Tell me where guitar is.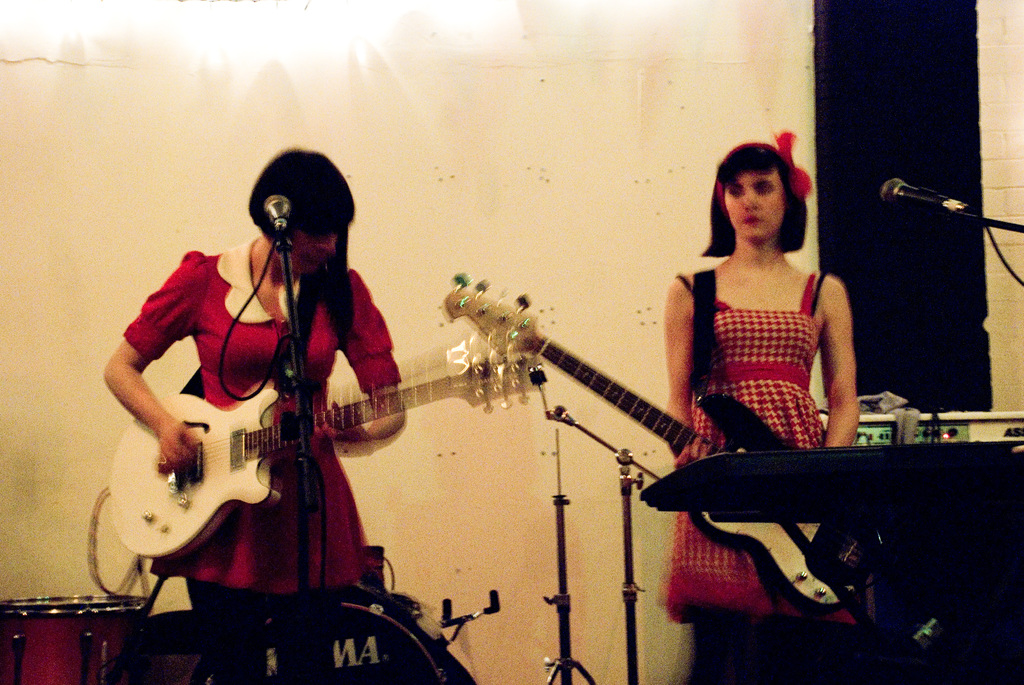
guitar is at 106 343 547 571.
